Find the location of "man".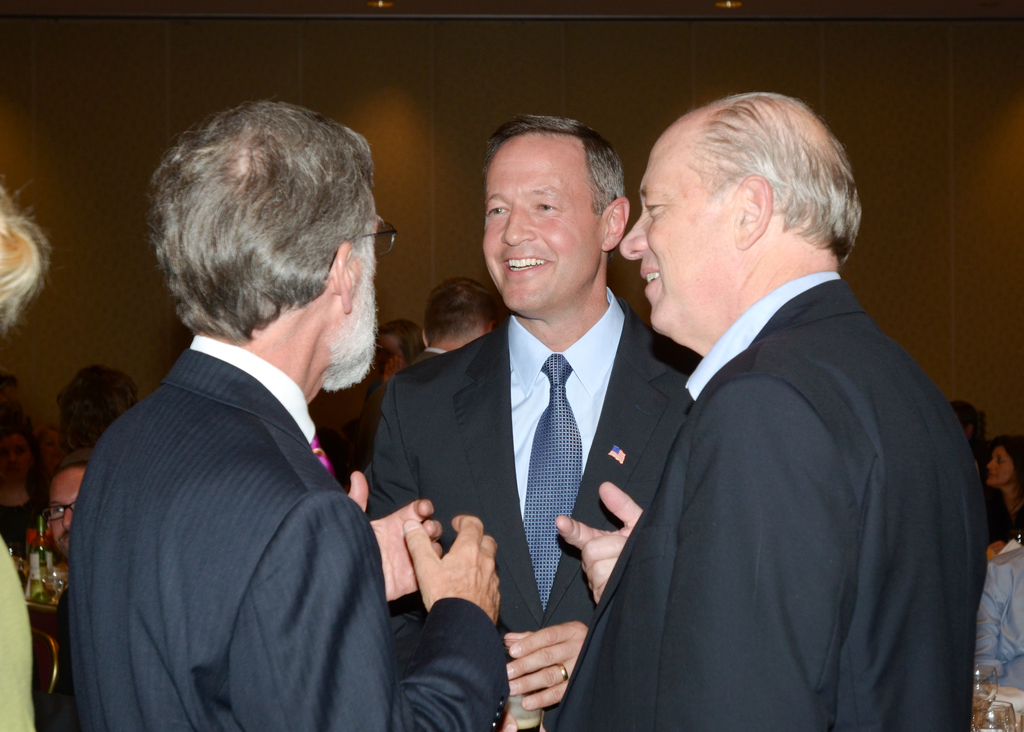
Location: rect(369, 109, 711, 731).
